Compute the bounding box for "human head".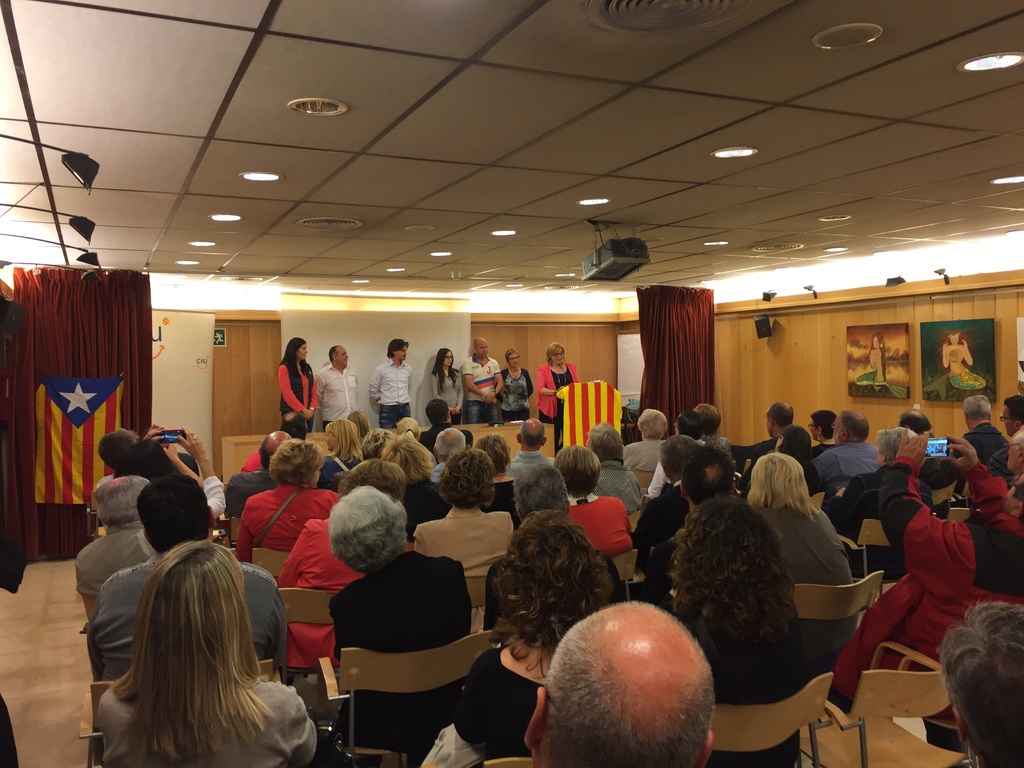
{"x1": 285, "y1": 337, "x2": 308, "y2": 360}.
